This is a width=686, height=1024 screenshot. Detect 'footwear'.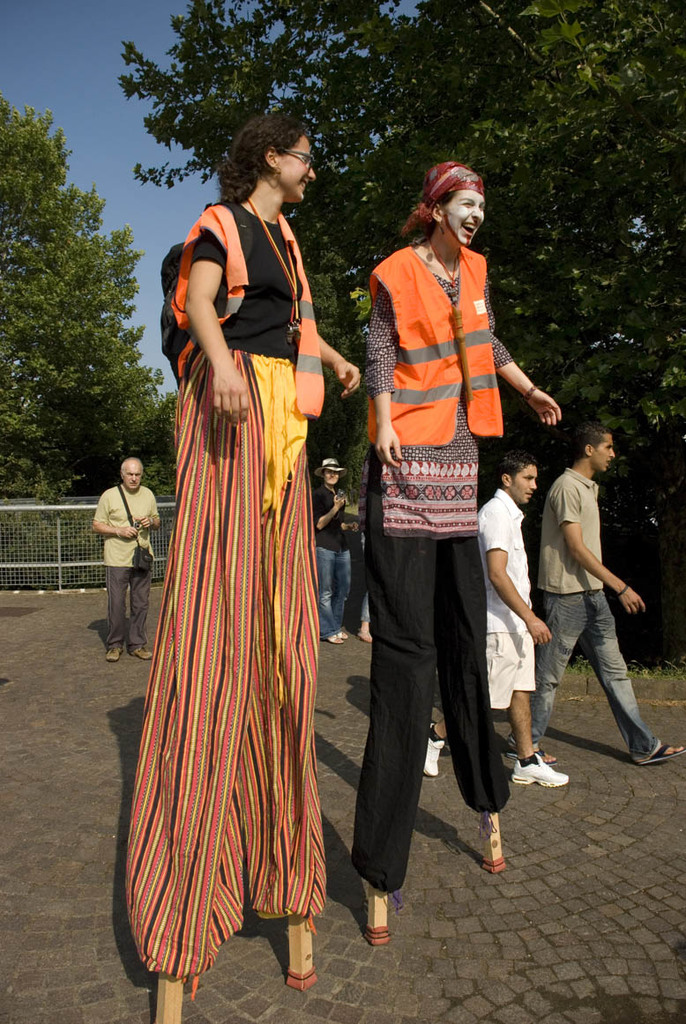
pyautogui.locateOnScreen(359, 626, 371, 649).
